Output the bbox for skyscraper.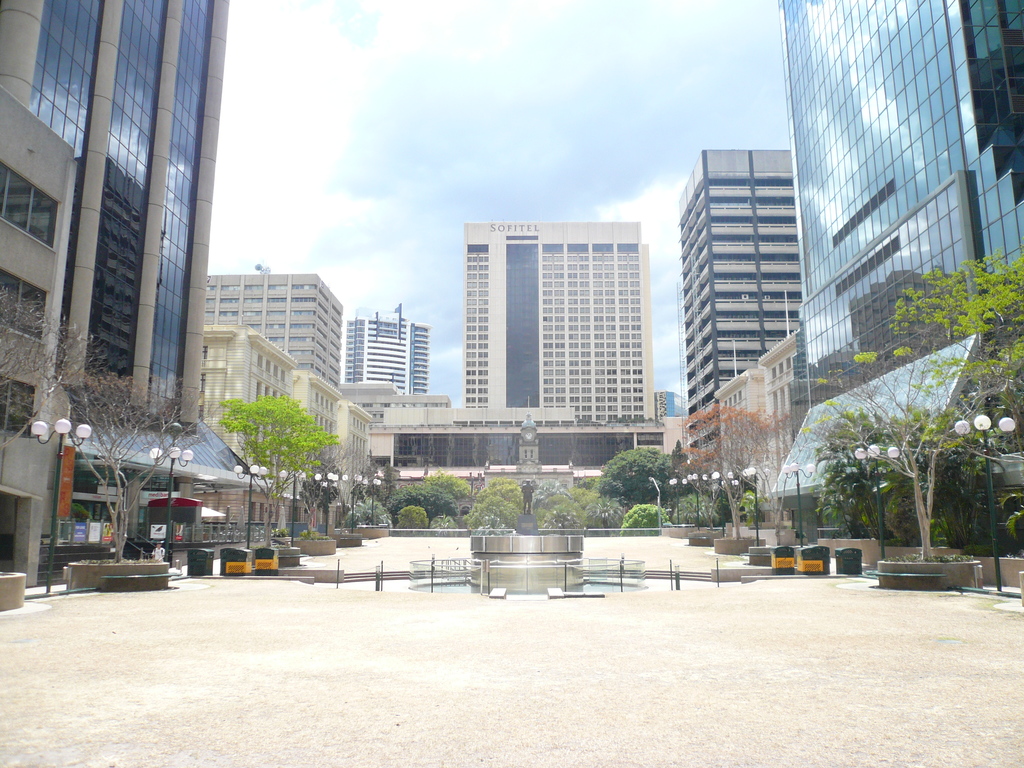
box=[0, 0, 234, 590].
